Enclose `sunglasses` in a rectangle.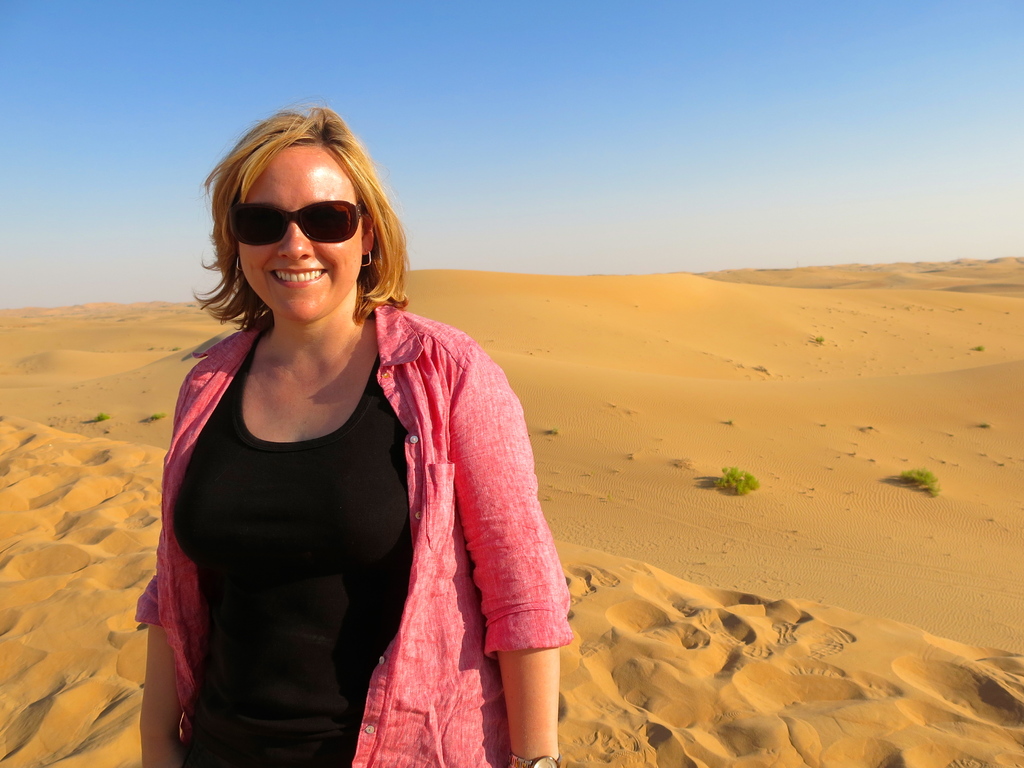
226, 200, 370, 248.
